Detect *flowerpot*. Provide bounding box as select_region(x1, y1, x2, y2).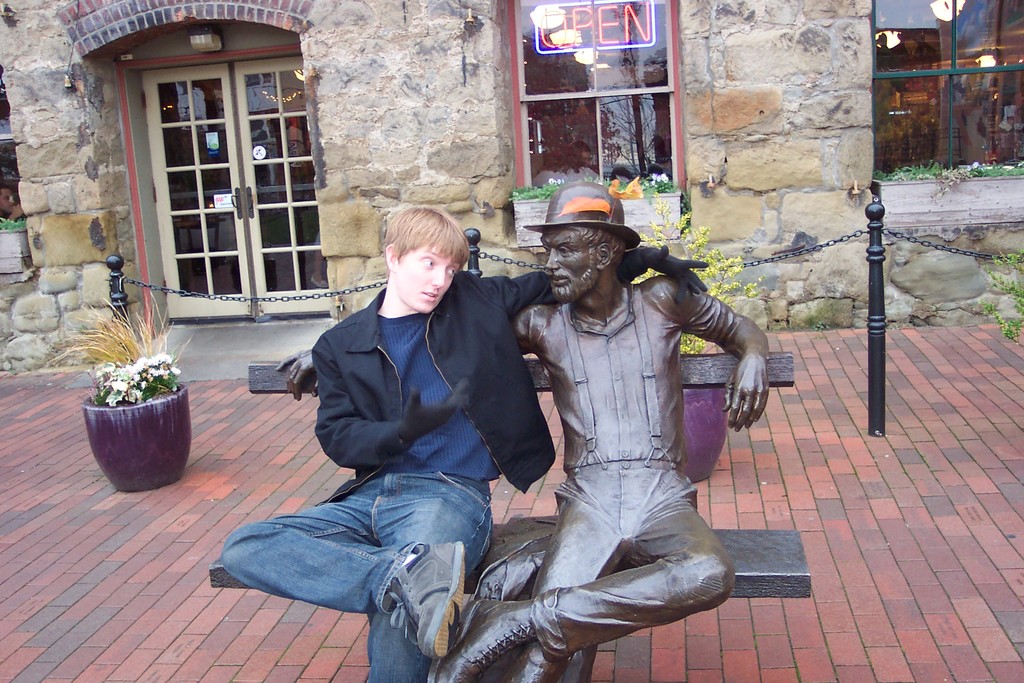
select_region(79, 348, 189, 491).
